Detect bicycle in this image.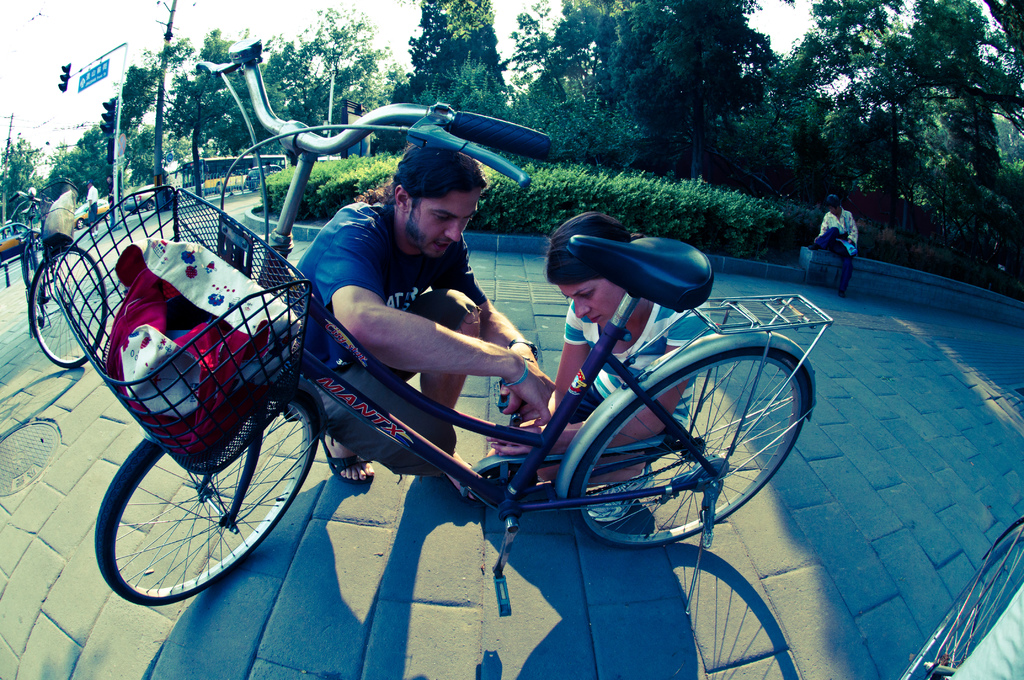
Detection: (x1=95, y1=35, x2=833, y2=617).
